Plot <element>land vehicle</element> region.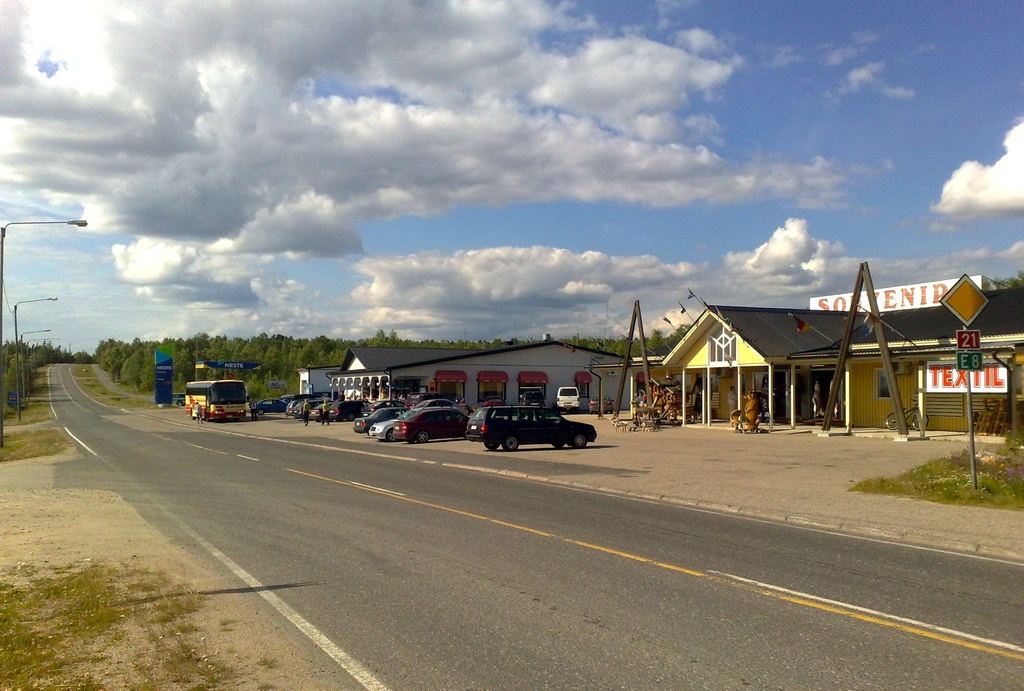
Plotted at left=525, top=396, right=547, bottom=407.
